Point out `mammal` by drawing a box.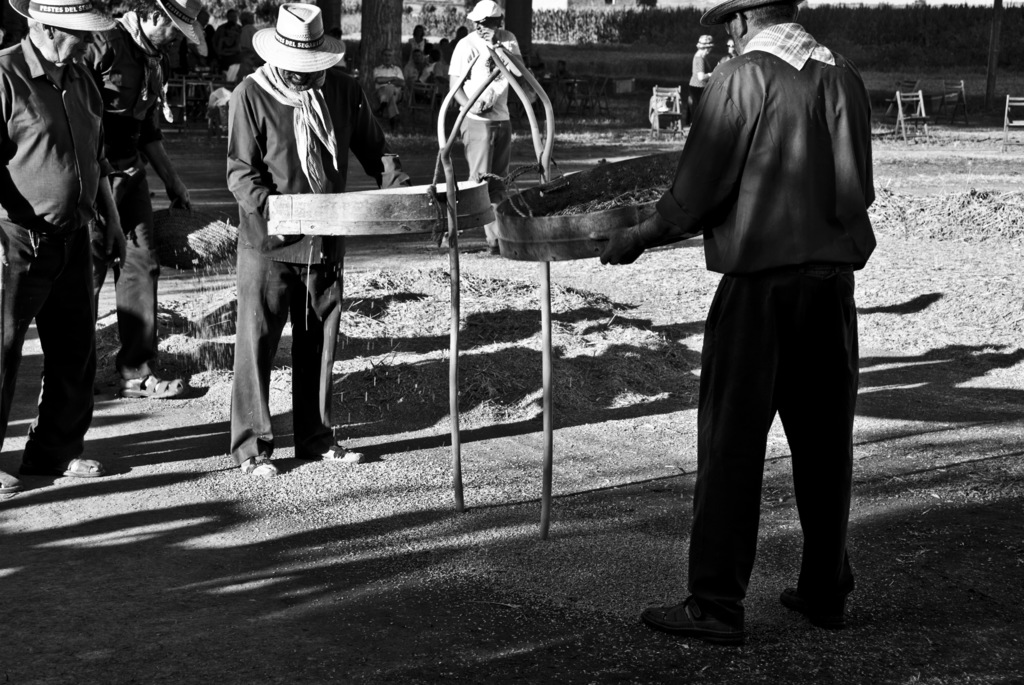
{"x1": 447, "y1": 0, "x2": 518, "y2": 218}.
